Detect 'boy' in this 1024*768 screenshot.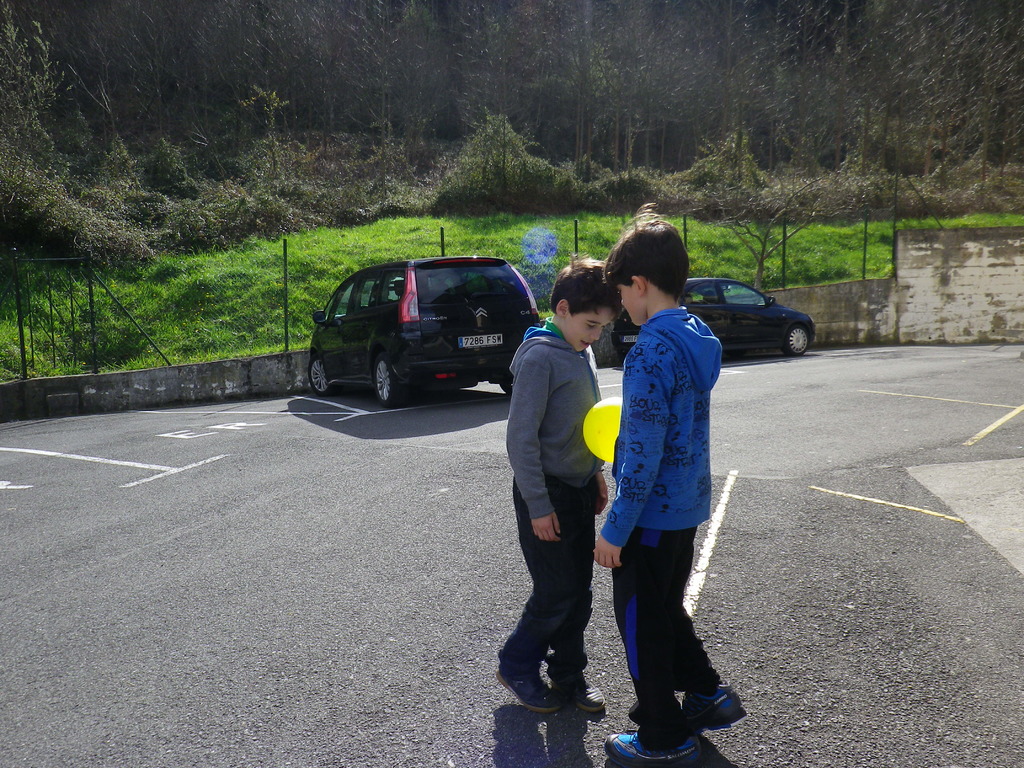
Detection: select_region(589, 198, 746, 767).
